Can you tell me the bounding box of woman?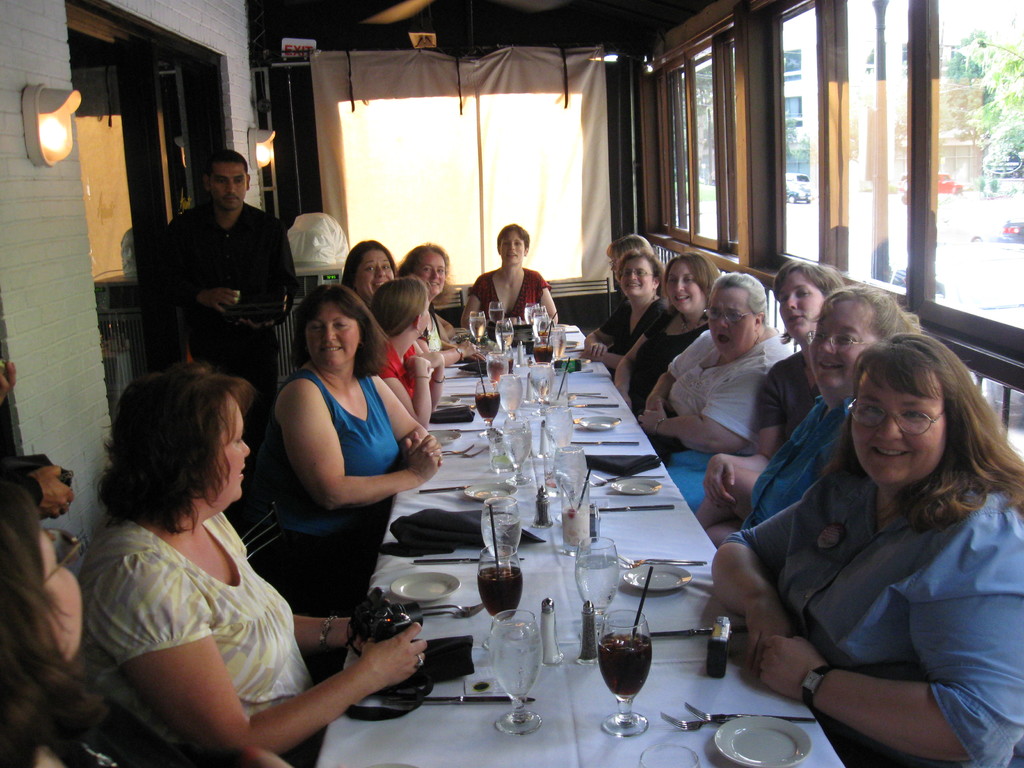
l=454, t=222, r=567, b=337.
